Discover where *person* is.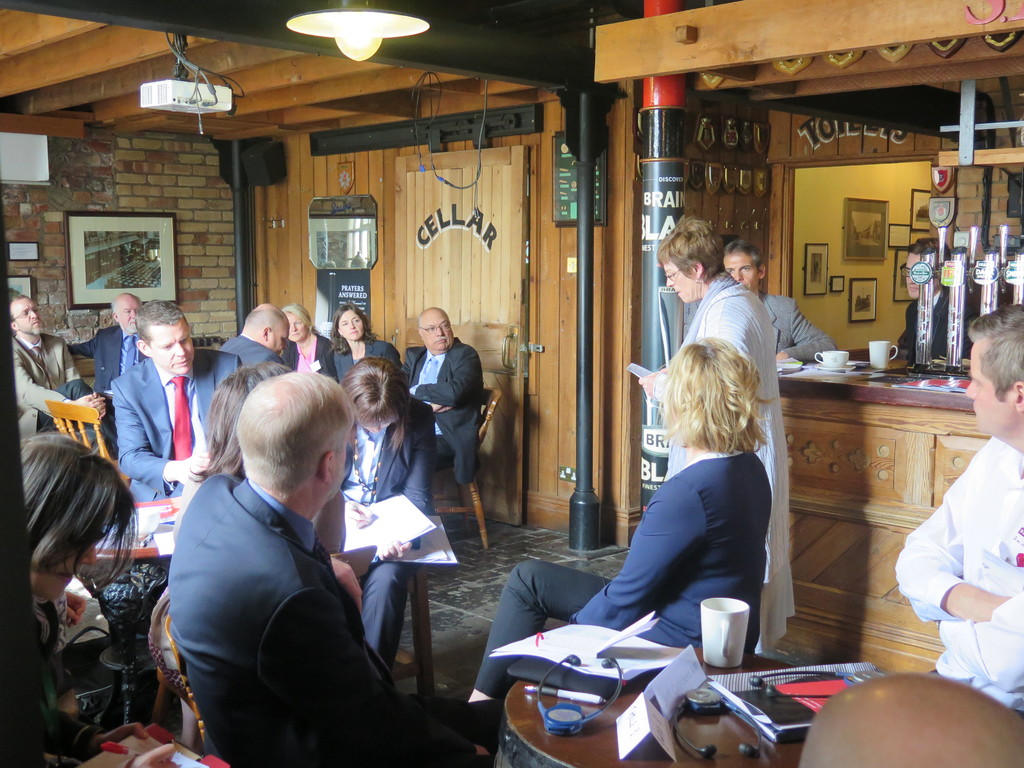
Discovered at {"left": 63, "top": 289, "right": 150, "bottom": 419}.
